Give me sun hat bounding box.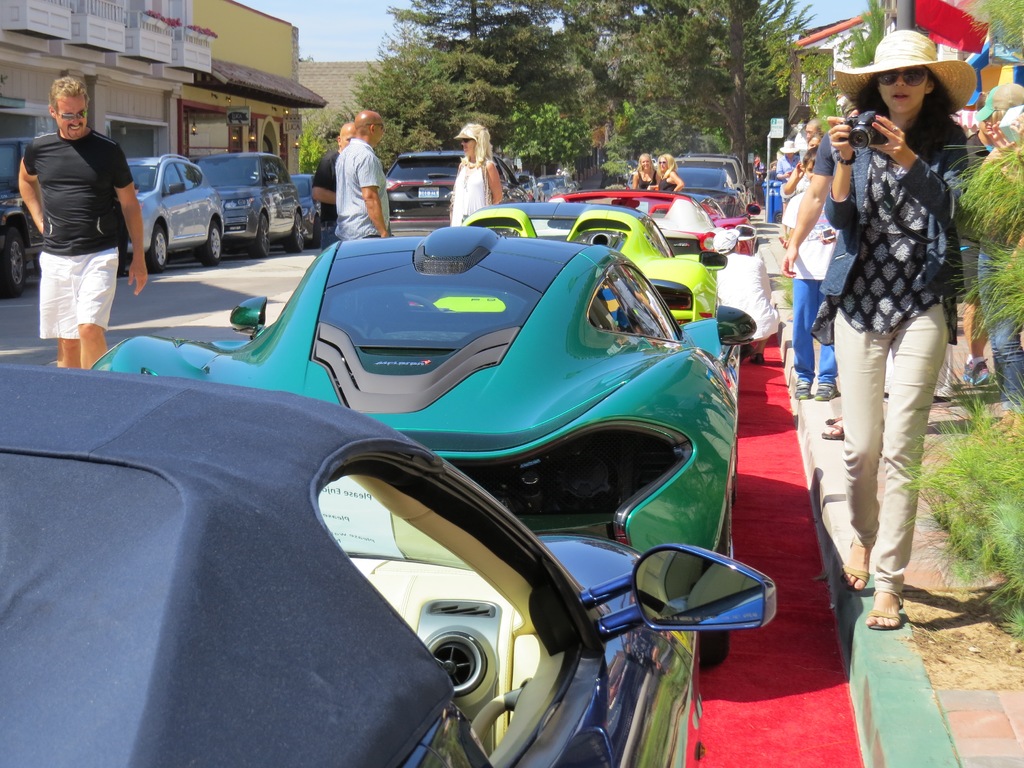
bbox(833, 28, 979, 117).
